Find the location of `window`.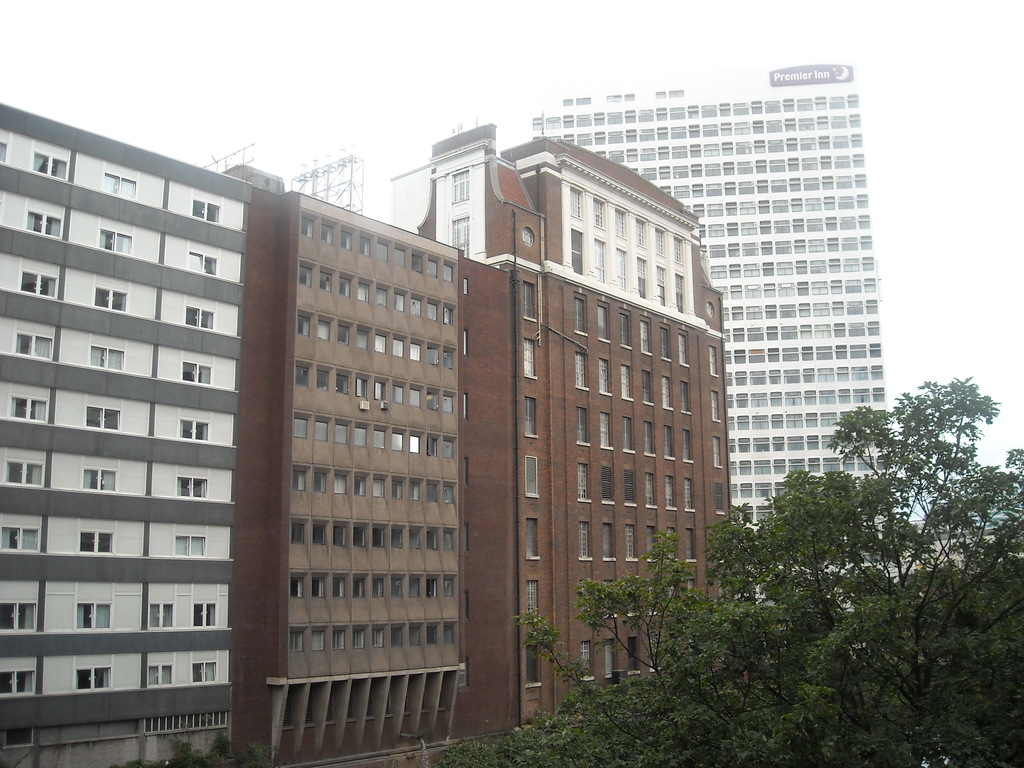
Location: left=79, top=529, right=115, bottom=554.
